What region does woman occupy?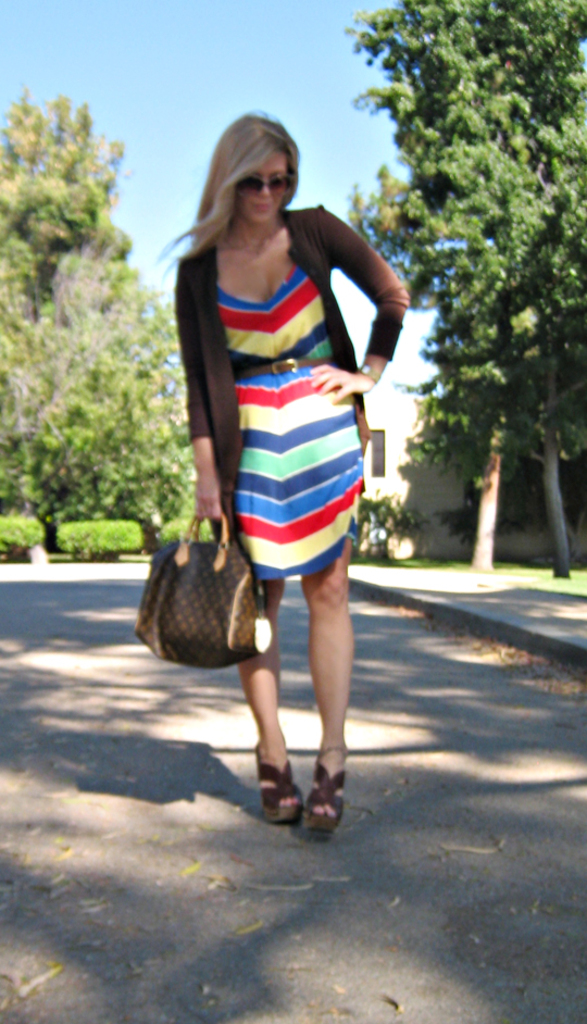
[left=153, top=100, right=409, bottom=832].
